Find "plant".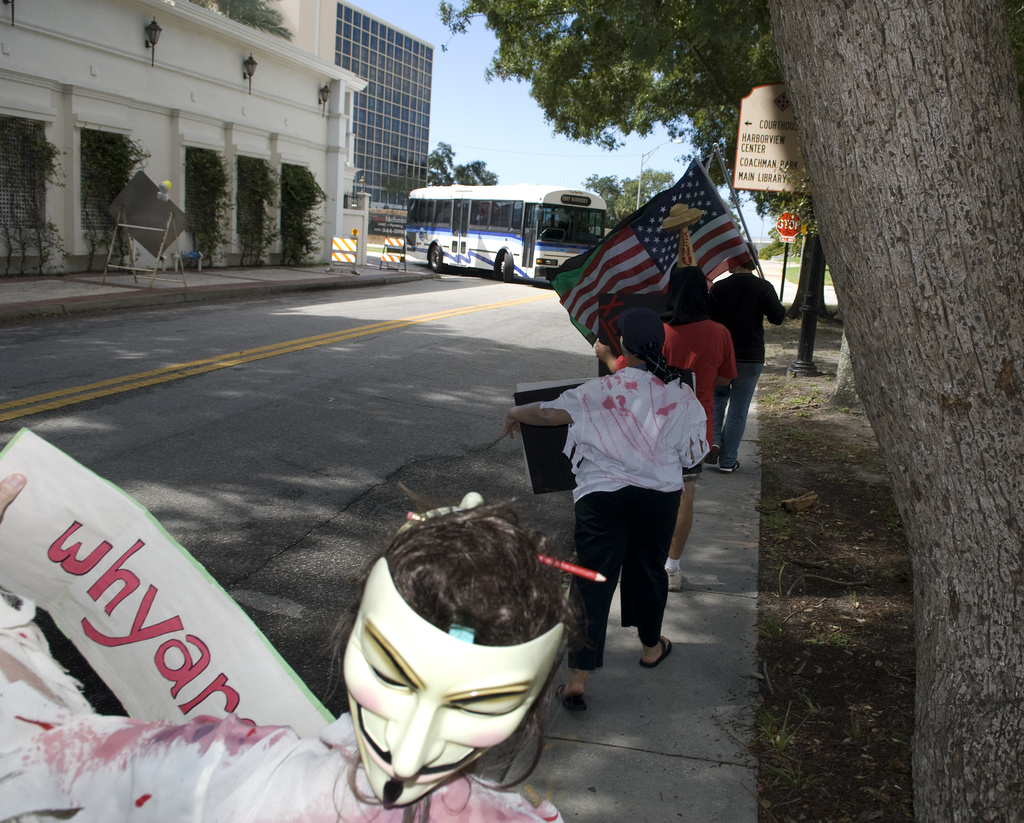
{"left": 180, "top": 145, "right": 234, "bottom": 272}.
